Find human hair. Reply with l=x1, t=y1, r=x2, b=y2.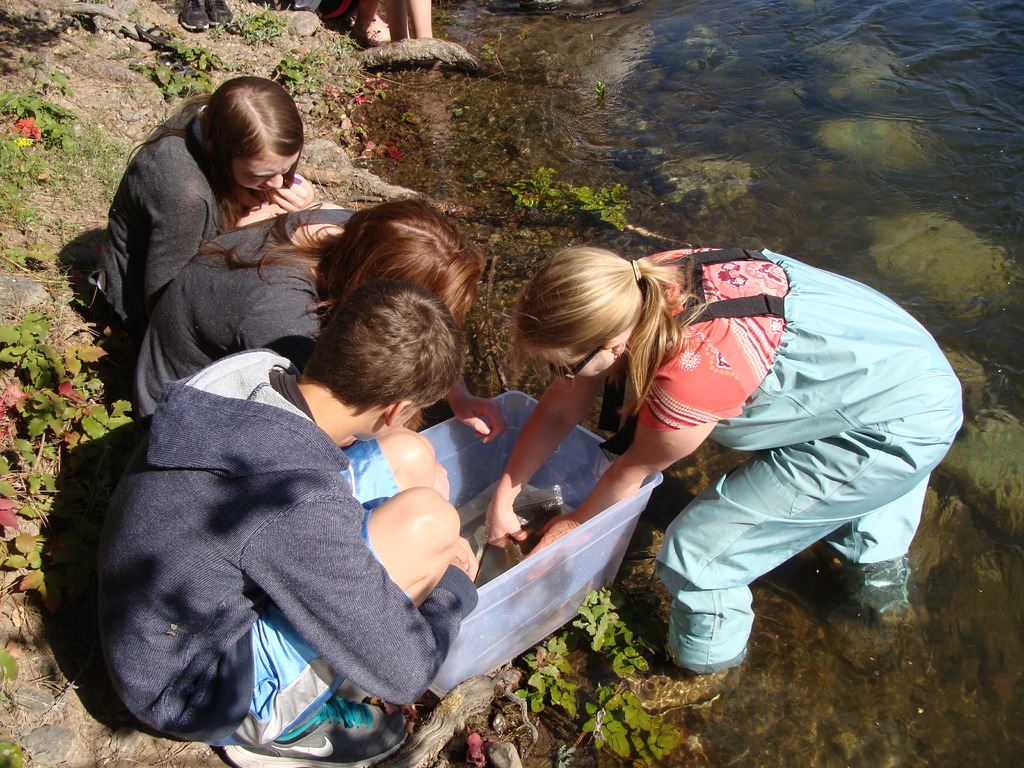
l=301, t=279, r=468, b=414.
